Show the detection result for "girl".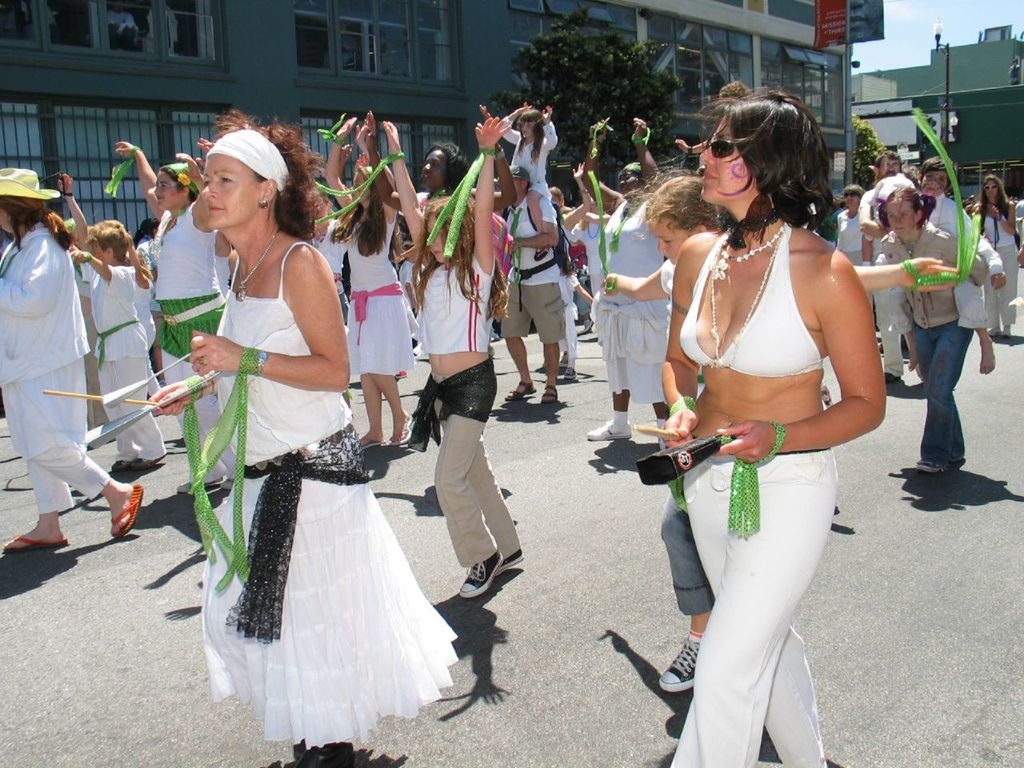
882/185/988/471.
